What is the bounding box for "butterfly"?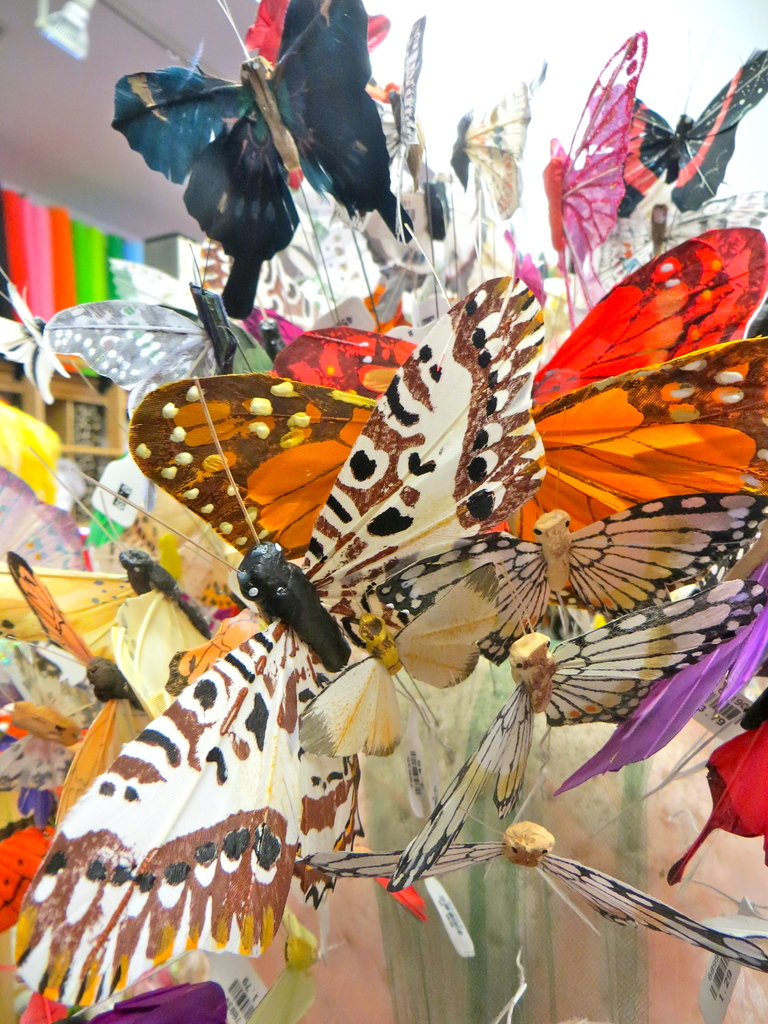
<bbox>541, 848, 767, 1007</bbox>.
